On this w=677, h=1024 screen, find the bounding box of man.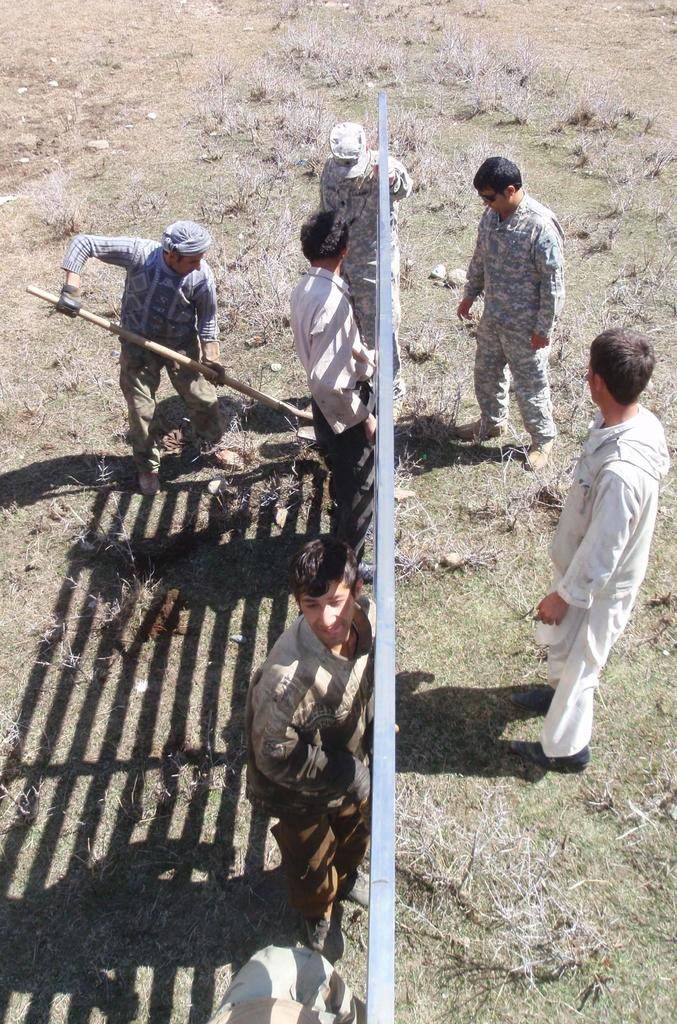
Bounding box: (x1=319, y1=116, x2=418, y2=399).
